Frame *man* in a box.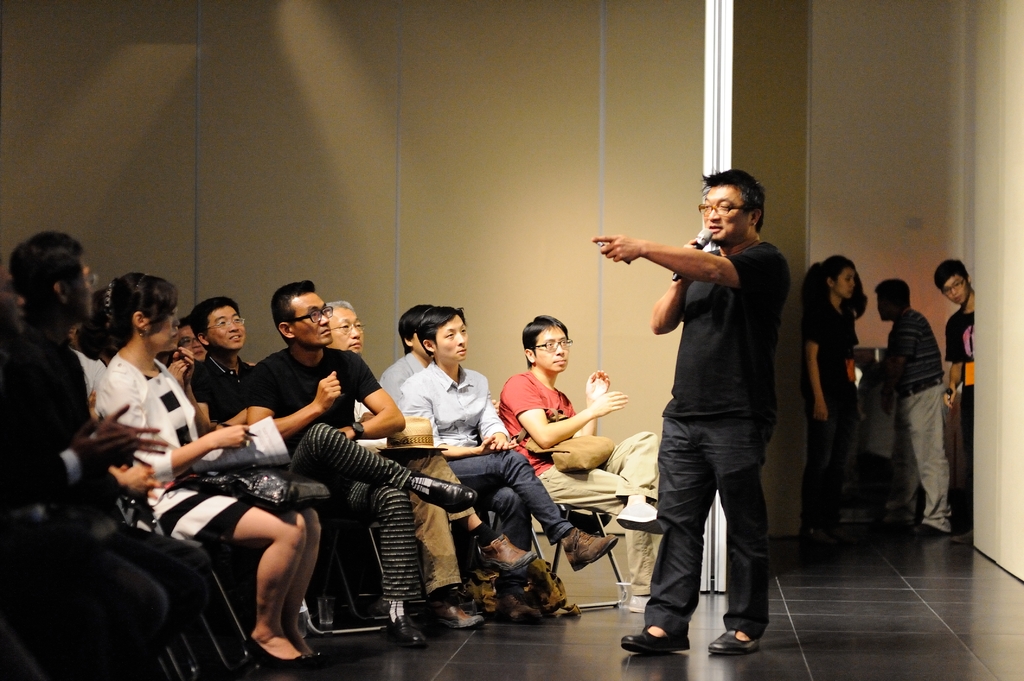
<box>865,276,955,545</box>.
